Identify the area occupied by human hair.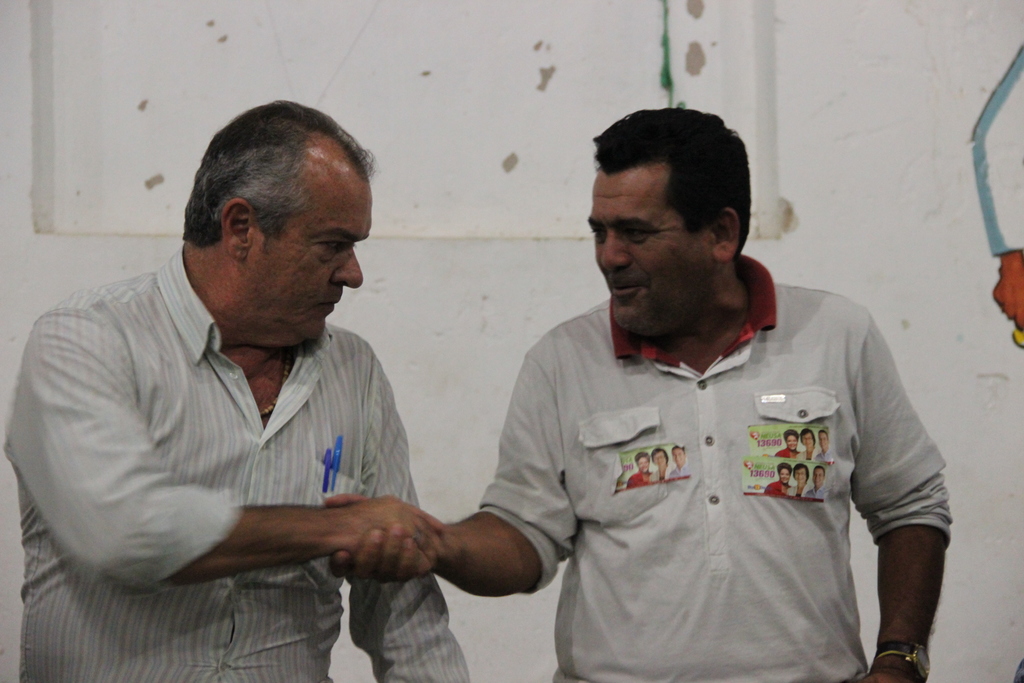
Area: 777,461,794,482.
